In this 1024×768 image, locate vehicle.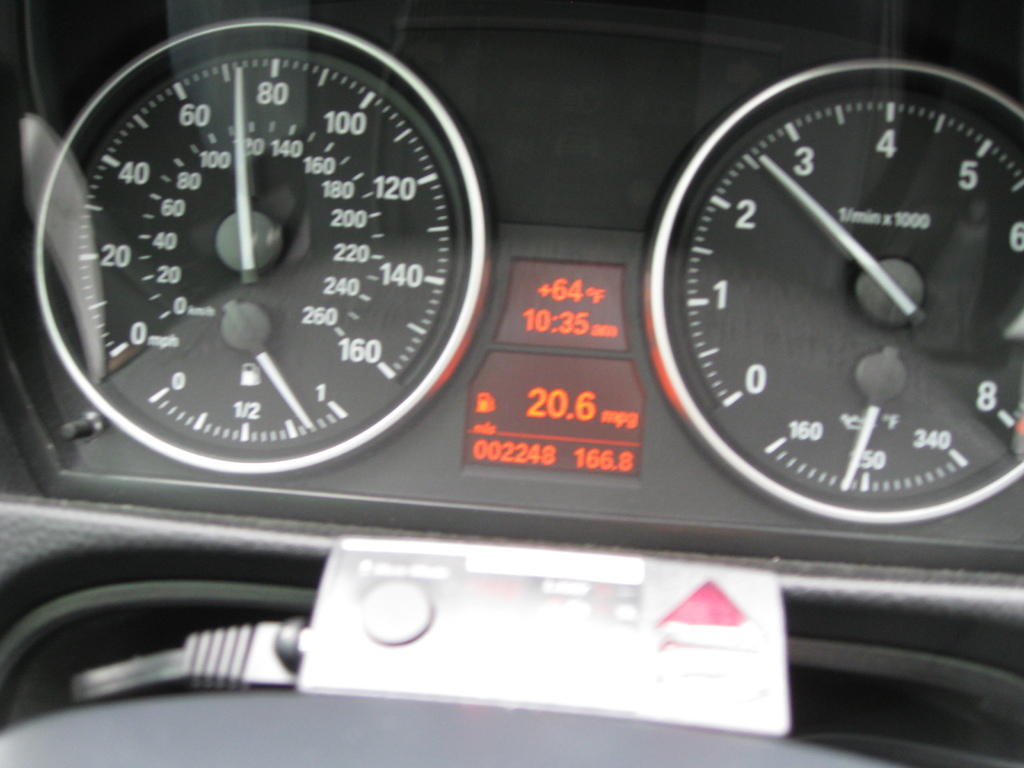
Bounding box: [left=38, top=0, right=952, bottom=747].
